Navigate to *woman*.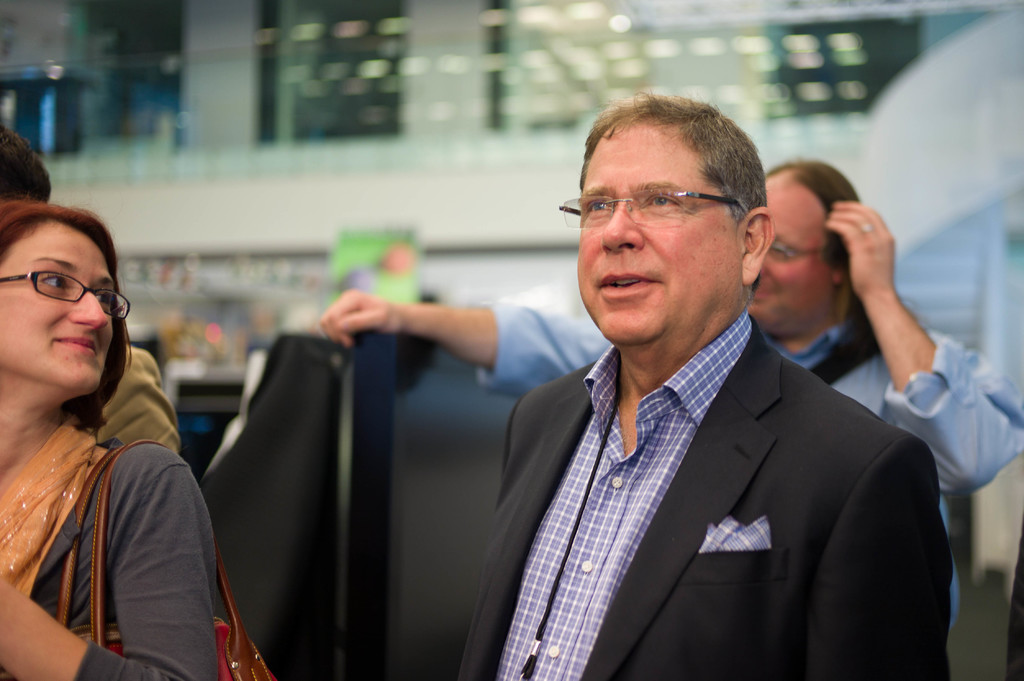
Navigation target: (2, 189, 236, 680).
